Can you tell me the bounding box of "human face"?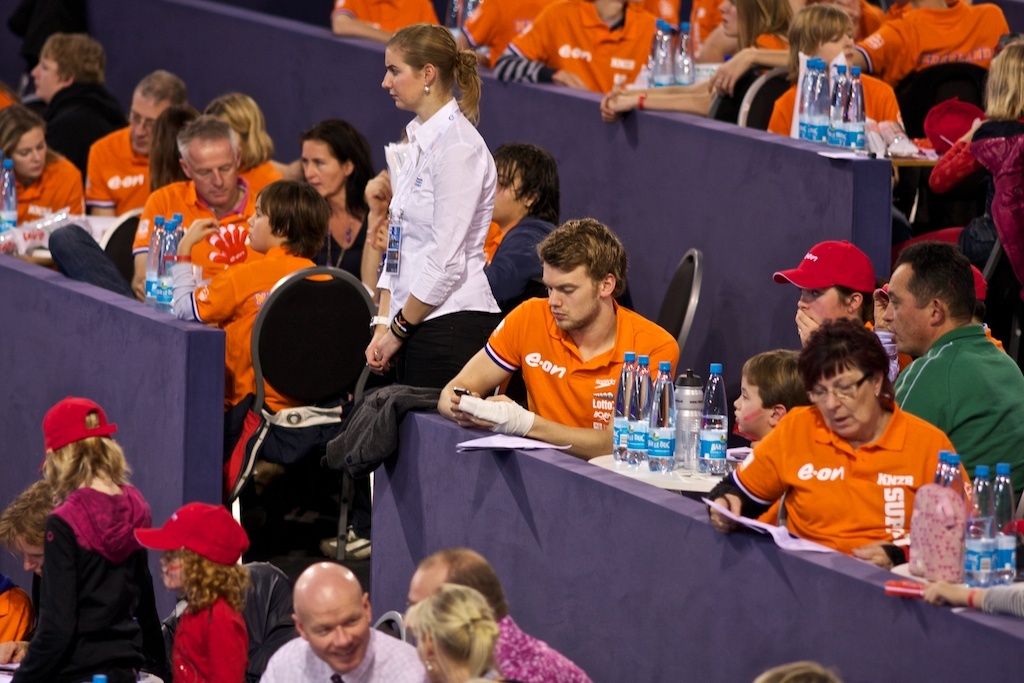
[x1=29, y1=54, x2=73, y2=107].
